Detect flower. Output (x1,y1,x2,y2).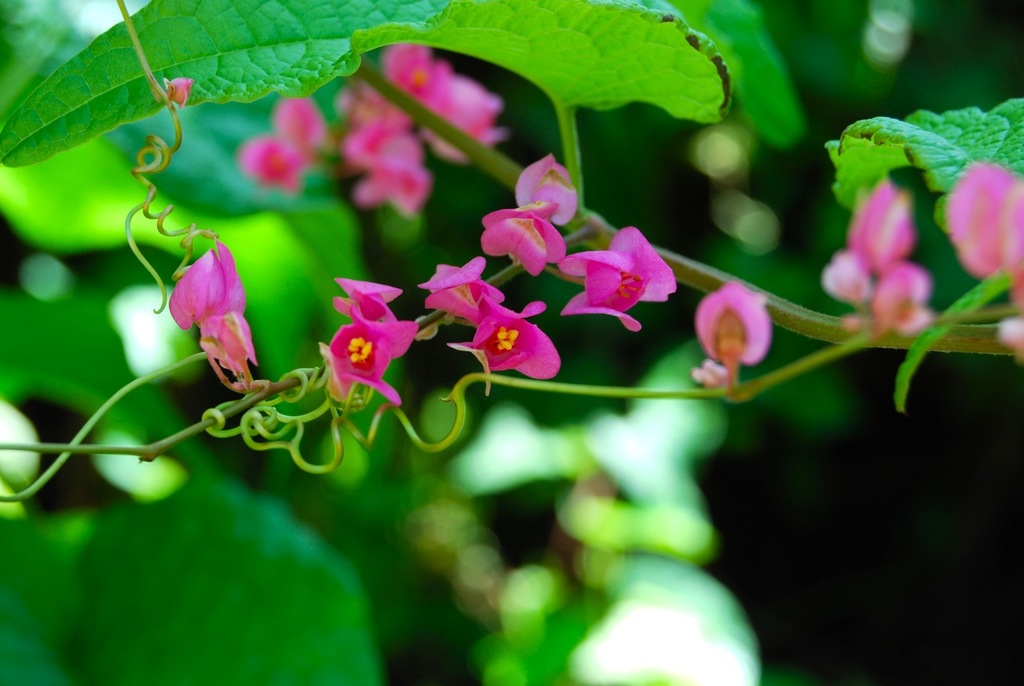
(846,178,907,270).
